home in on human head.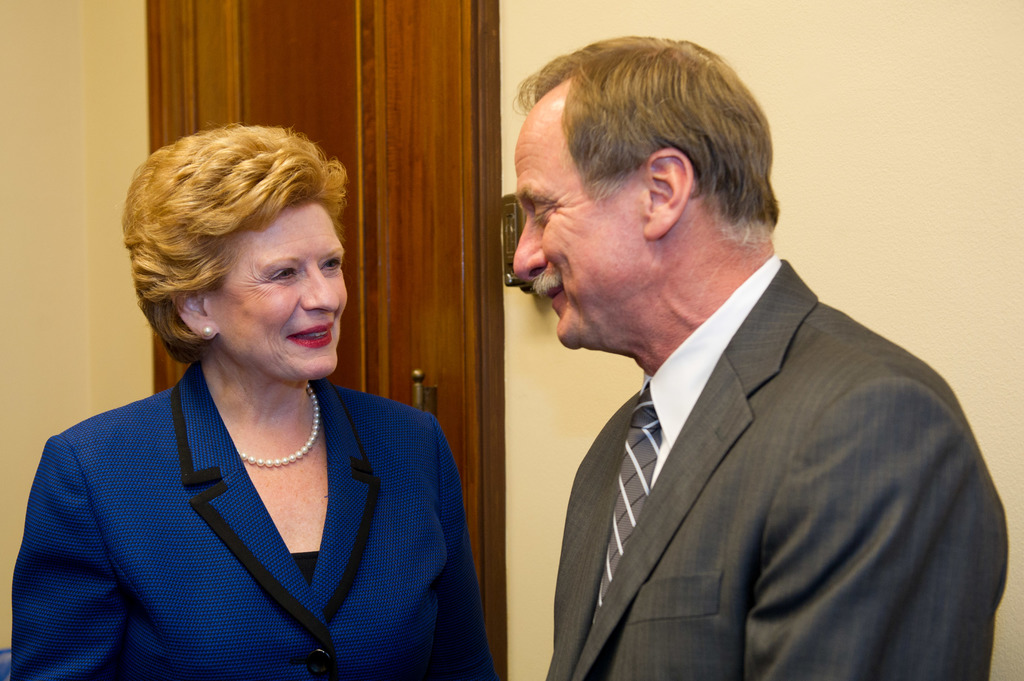
Homed in at locate(122, 128, 360, 380).
